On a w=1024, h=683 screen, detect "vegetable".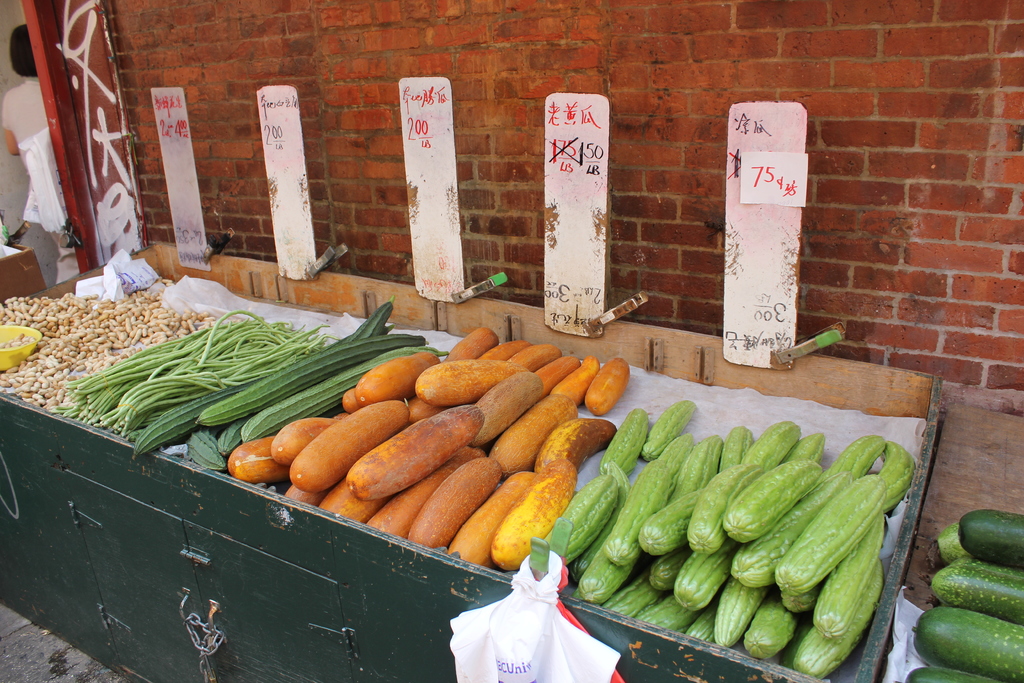
rect(275, 420, 335, 465).
